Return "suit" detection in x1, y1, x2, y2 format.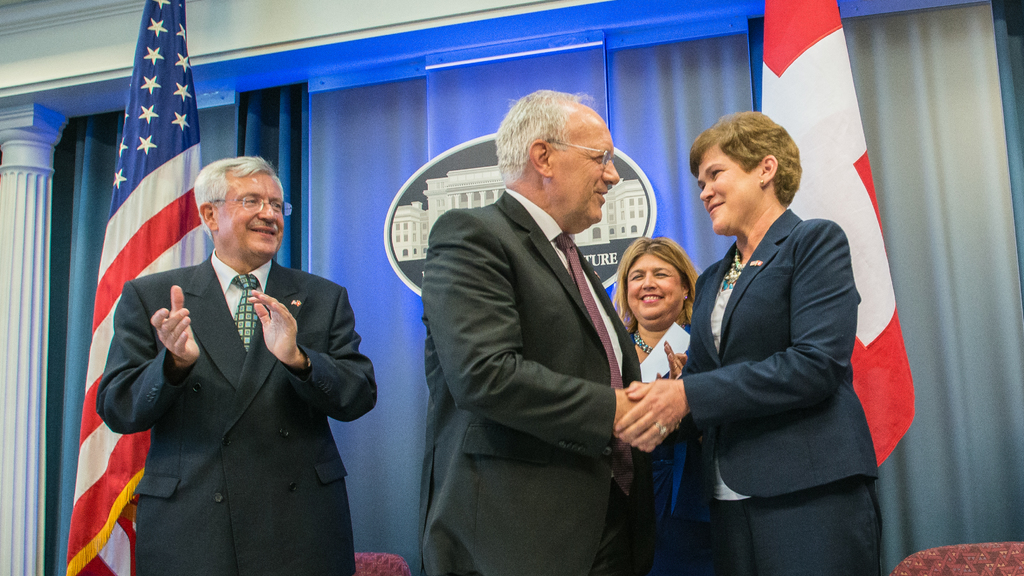
95, 249, 382, 575.
